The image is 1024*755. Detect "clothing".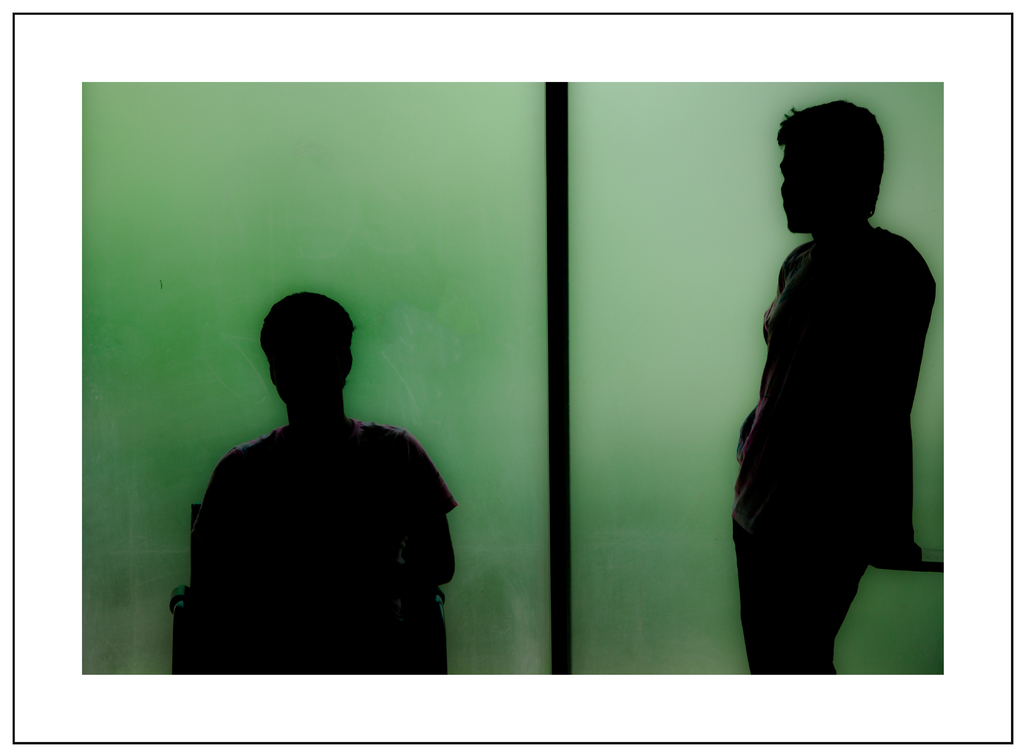
Detection: 191 417 463 676.
